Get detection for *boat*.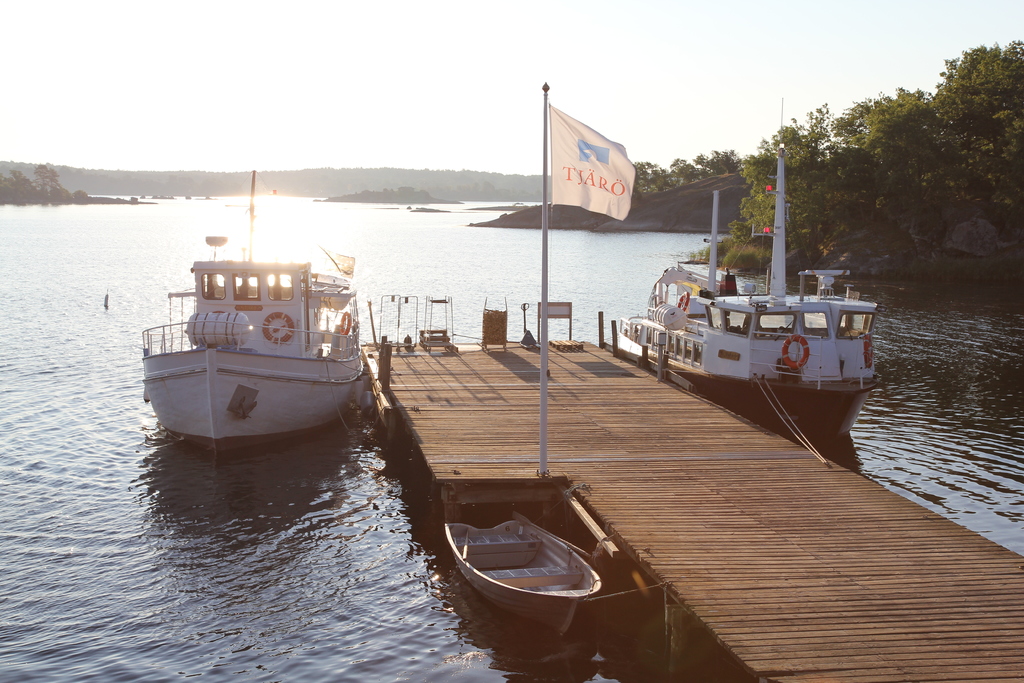
Detection: left=440, top=509, right=605, bottom=641.
